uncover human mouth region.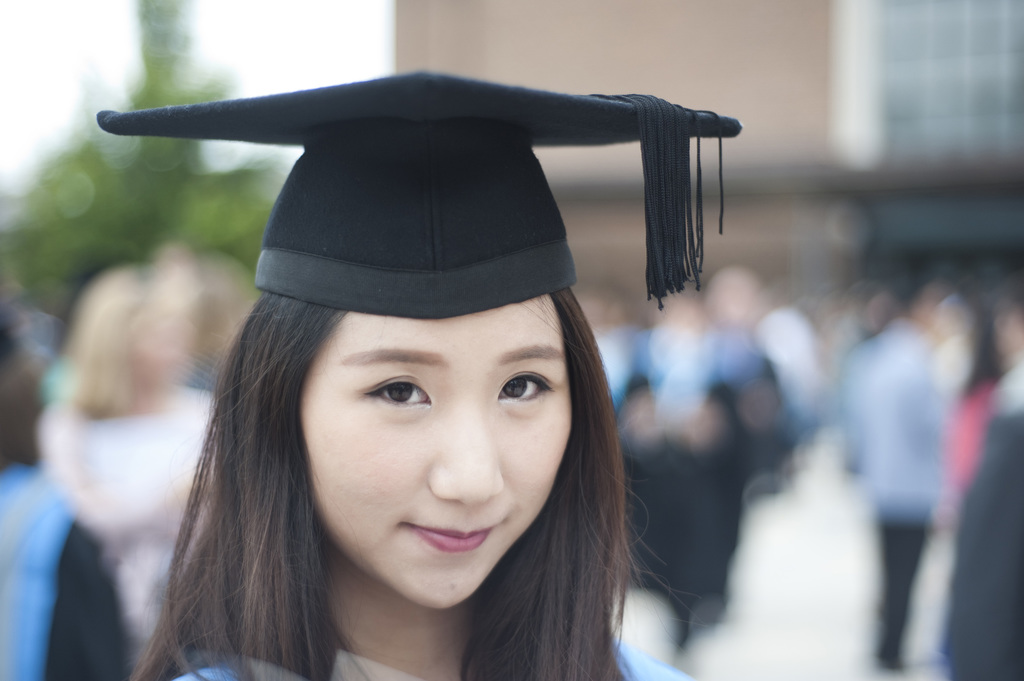
Uncovered: crop(403, 523, 494, 548).
